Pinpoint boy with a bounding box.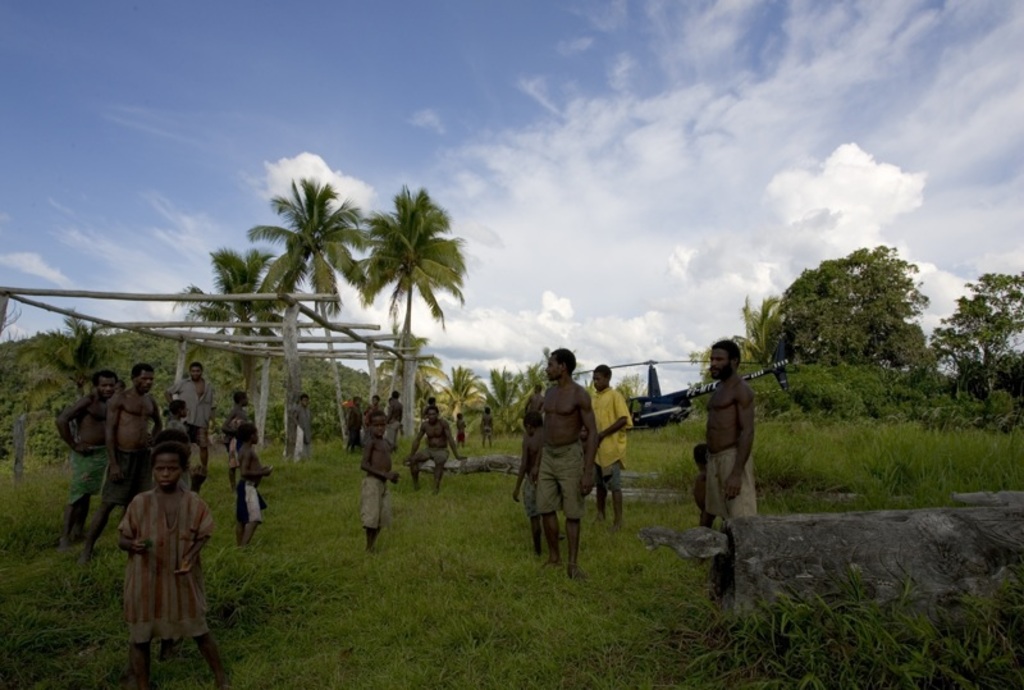
region(512, 413, 563, 556).
